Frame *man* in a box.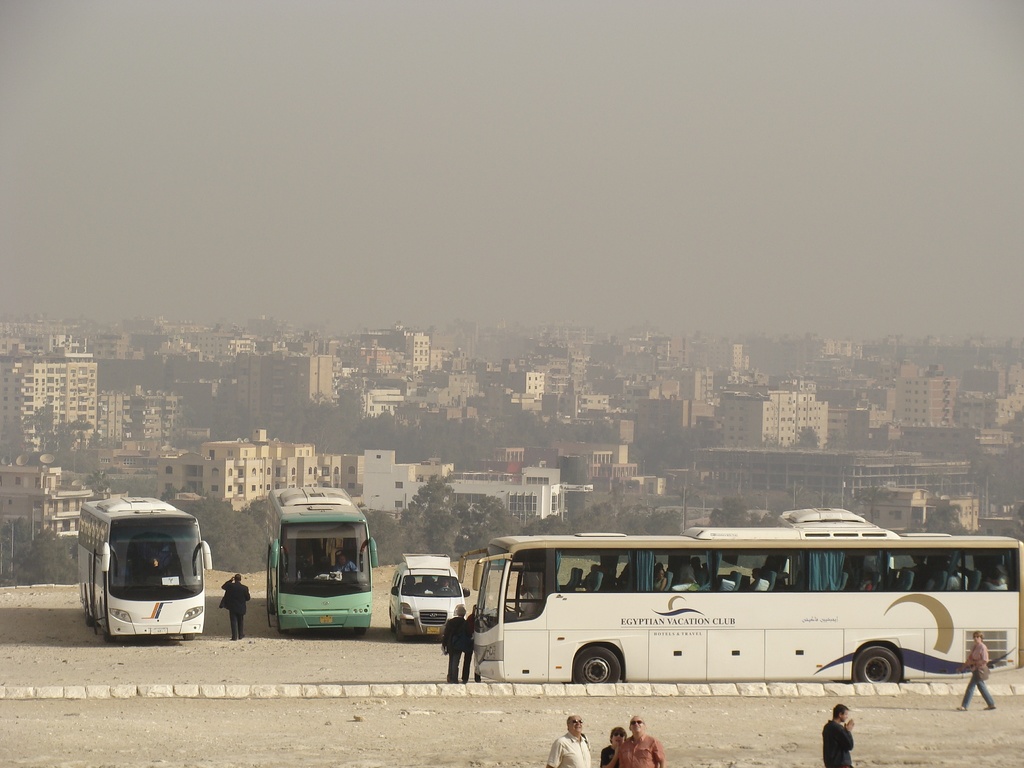
{"x1": 218, "y1": 570, "x2": 256, "y2": 641}.
